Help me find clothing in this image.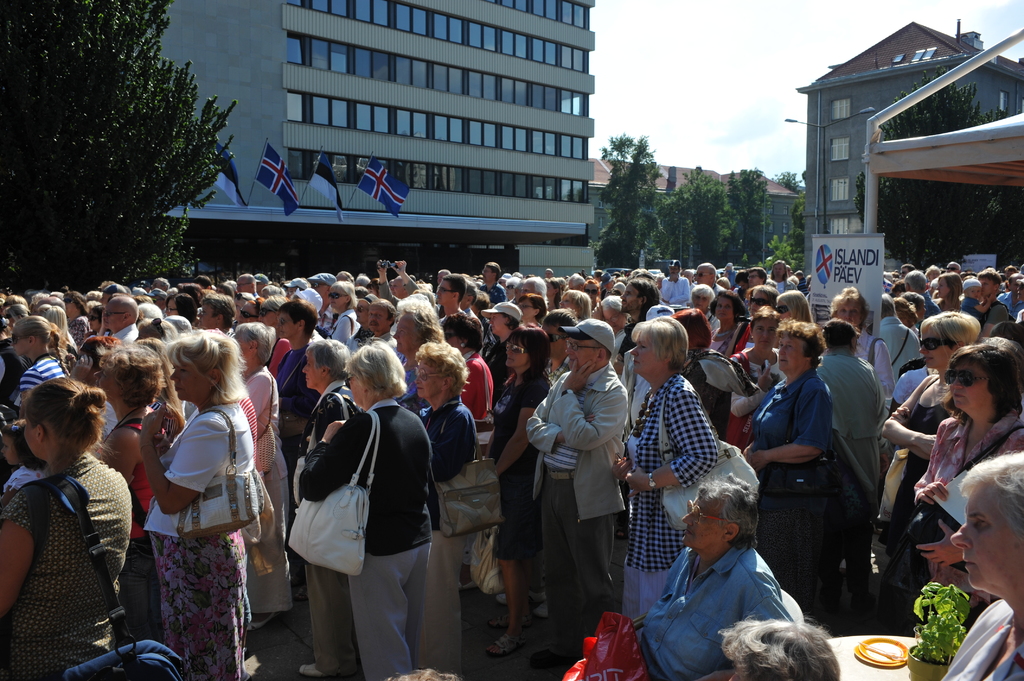
Found it: [x1=726, y1=344, x2=794, y2=390].
